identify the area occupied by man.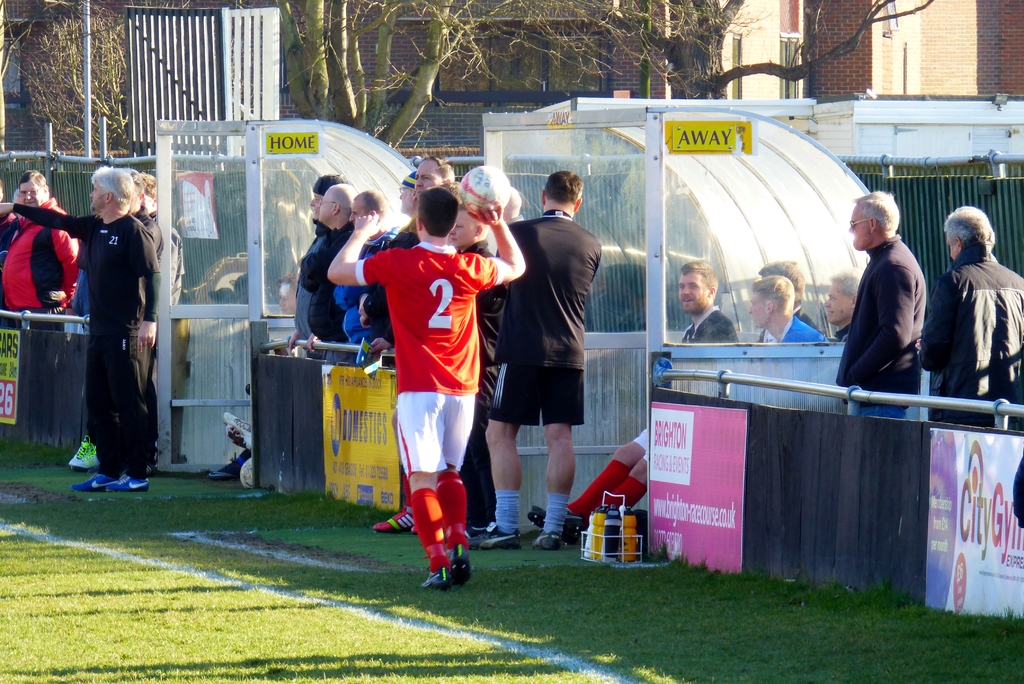
Area: [left=332, top=187, right=399, bottom=359].
